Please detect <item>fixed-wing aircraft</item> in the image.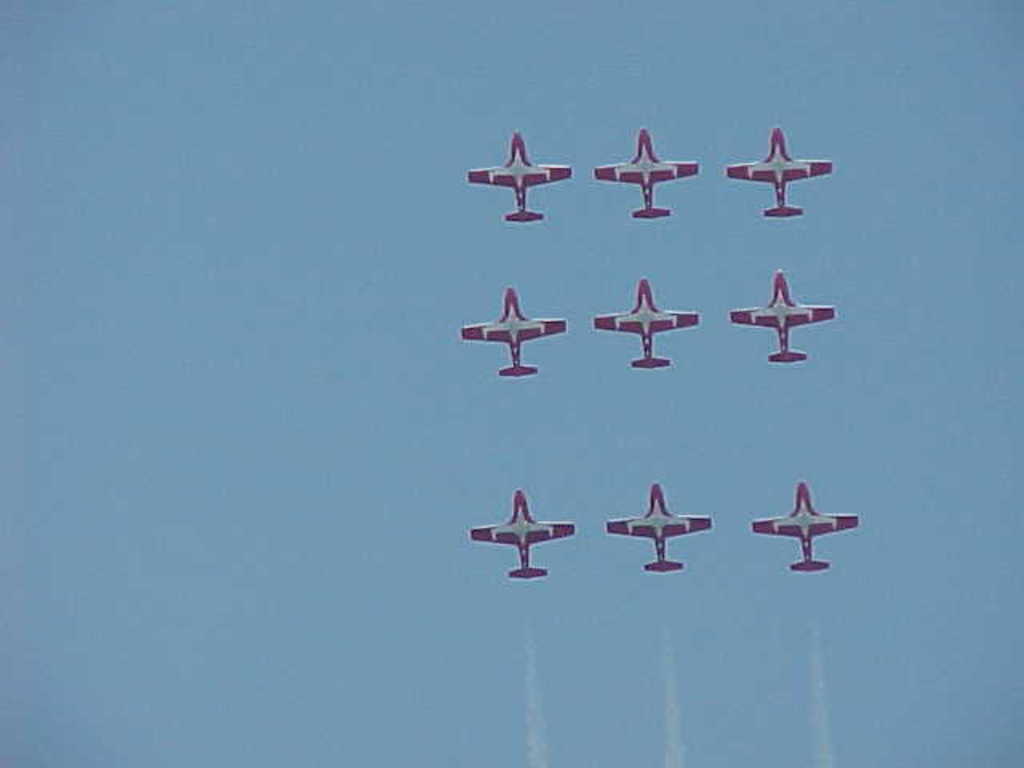
region(749, 480, 859, 571).
